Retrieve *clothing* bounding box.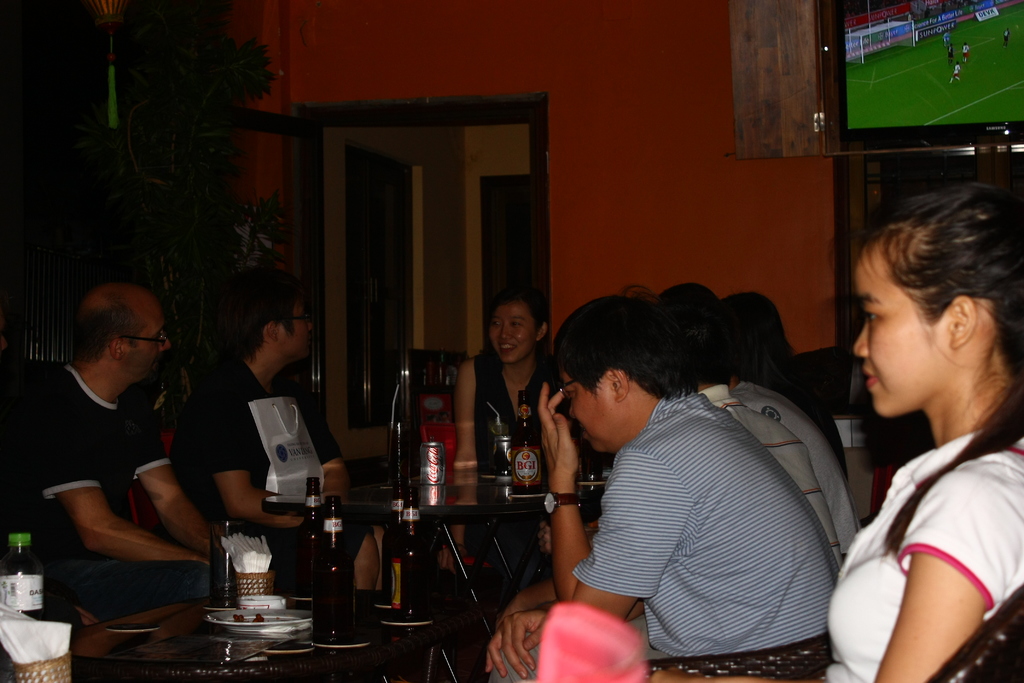
Bounding box: (693,386,835,556).
